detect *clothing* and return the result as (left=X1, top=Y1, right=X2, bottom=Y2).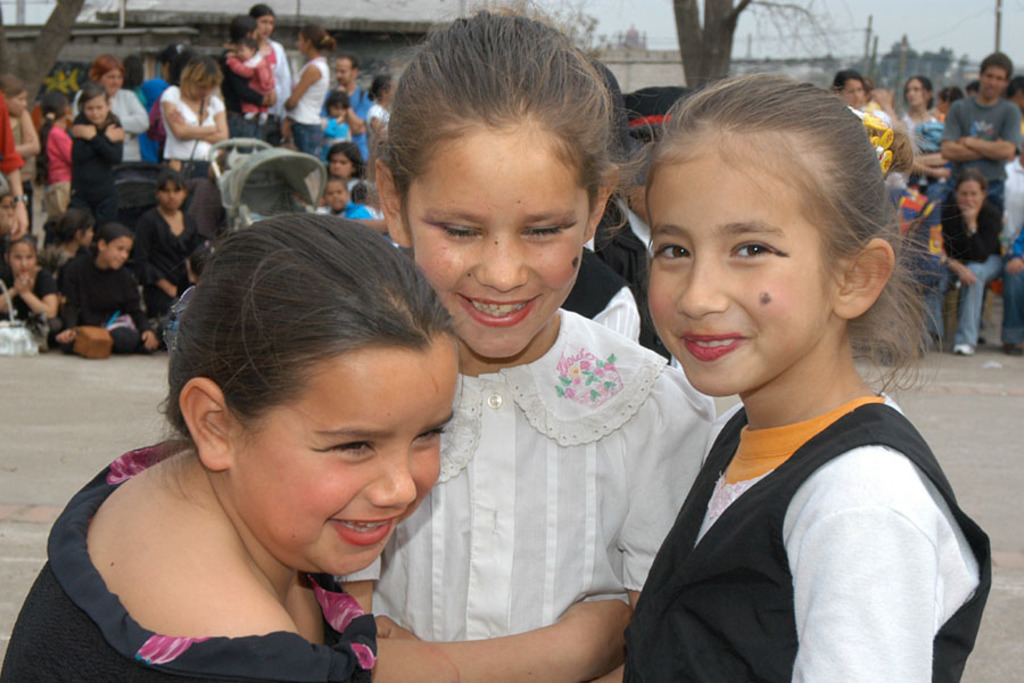
(left=284, top=55, right=324, bottom=172).
